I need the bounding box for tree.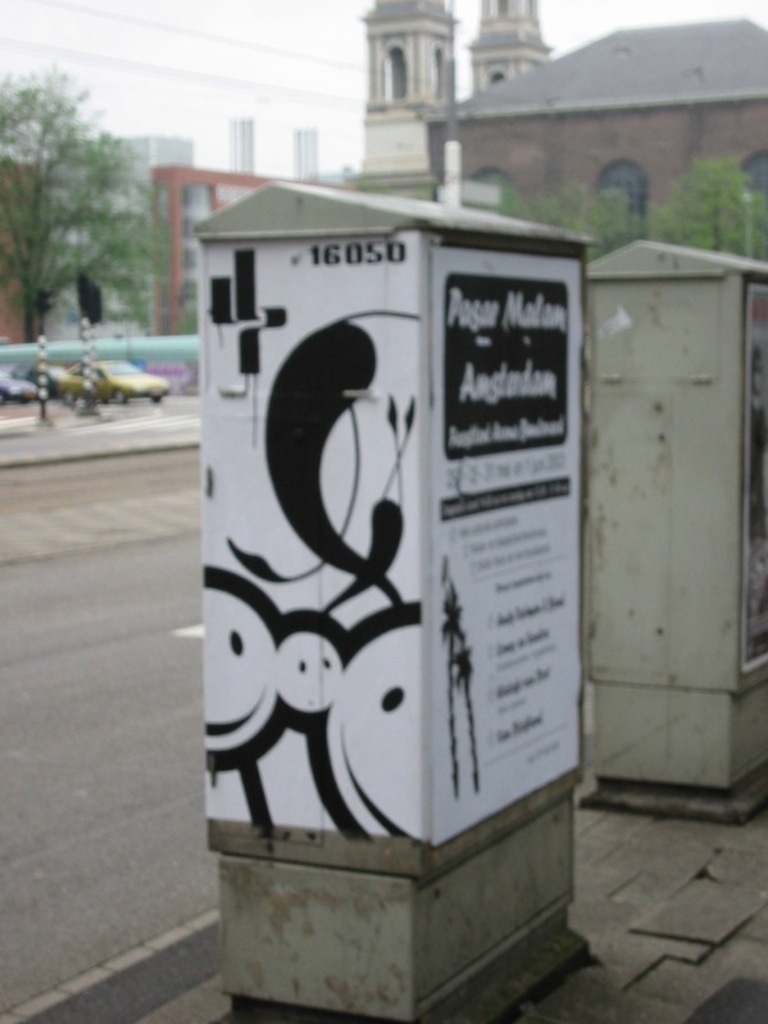
Here it is: {"left": 3, "top": 51, "right": 151, "bottom": 338}.
